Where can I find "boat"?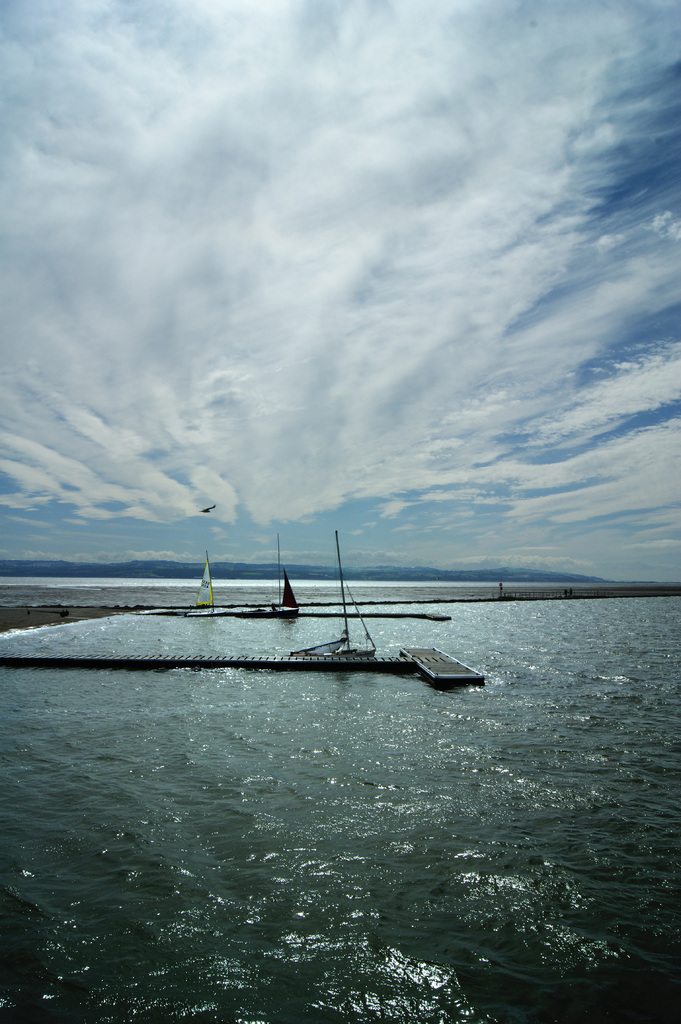
You can find it at [x1=297, y1=525, x2=375, y2=662].
